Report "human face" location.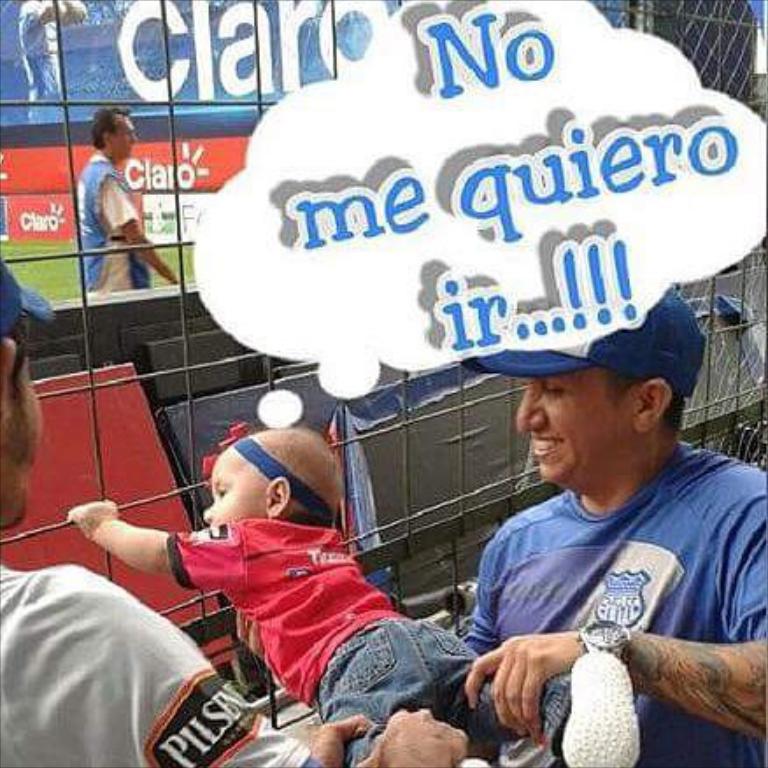
Report: {"x1": 200, "y1": 475, "x2": 252, "y2": 524}.
